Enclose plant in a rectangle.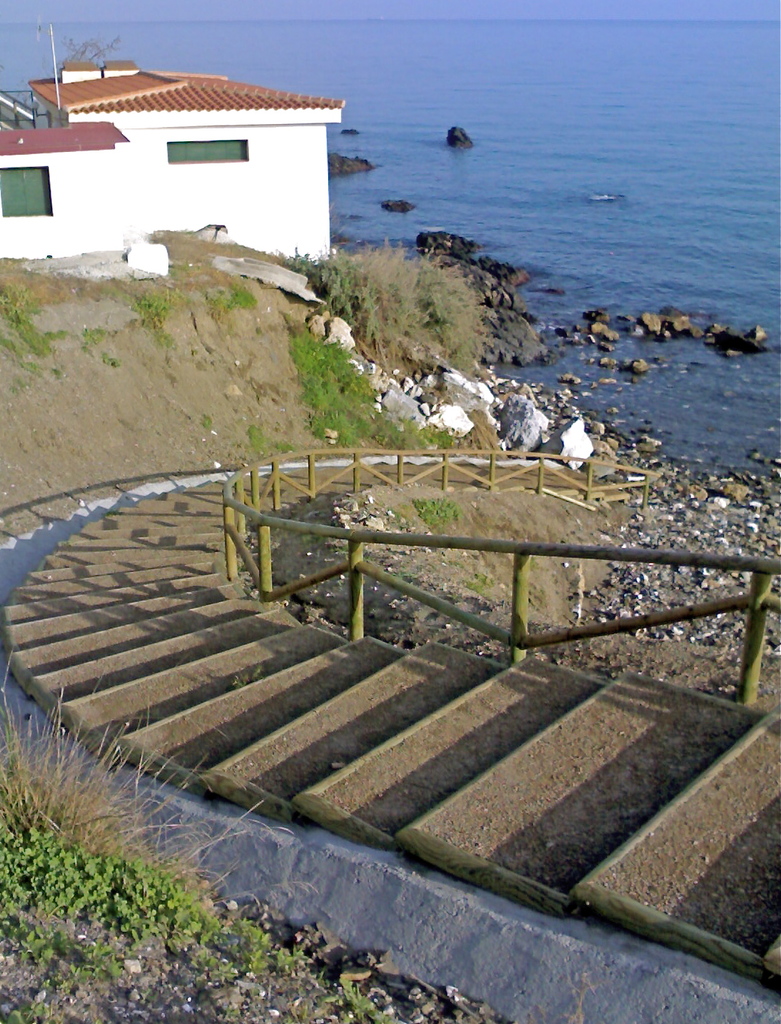
x1=466, y1=572, x2=499, y2=597.
